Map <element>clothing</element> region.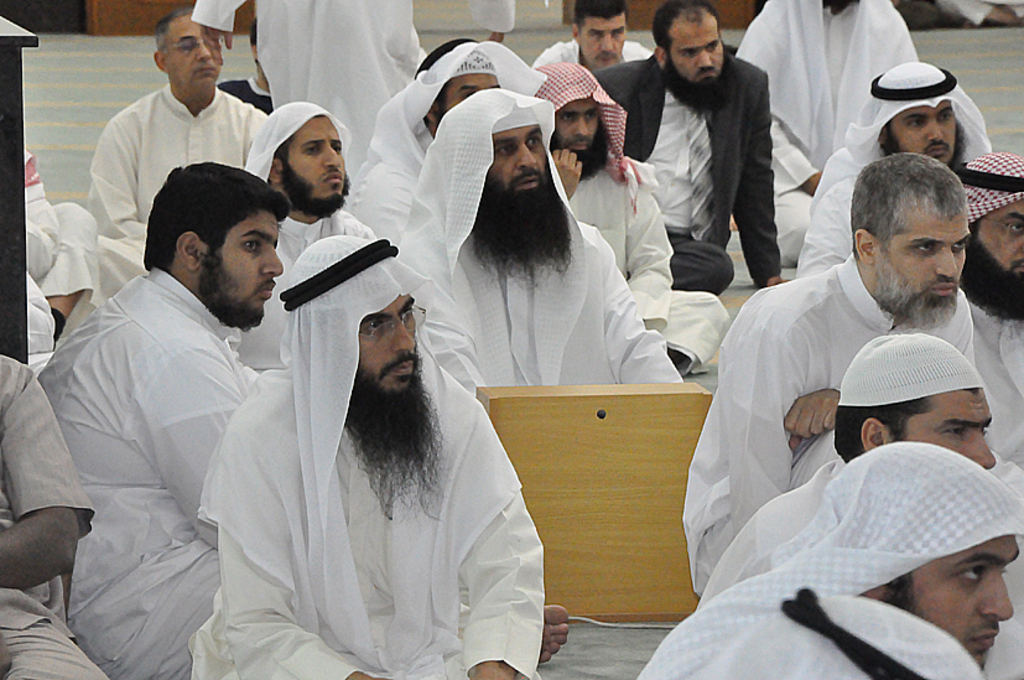
Mapped to [left=707, top=463, right=868, bottom=607].
